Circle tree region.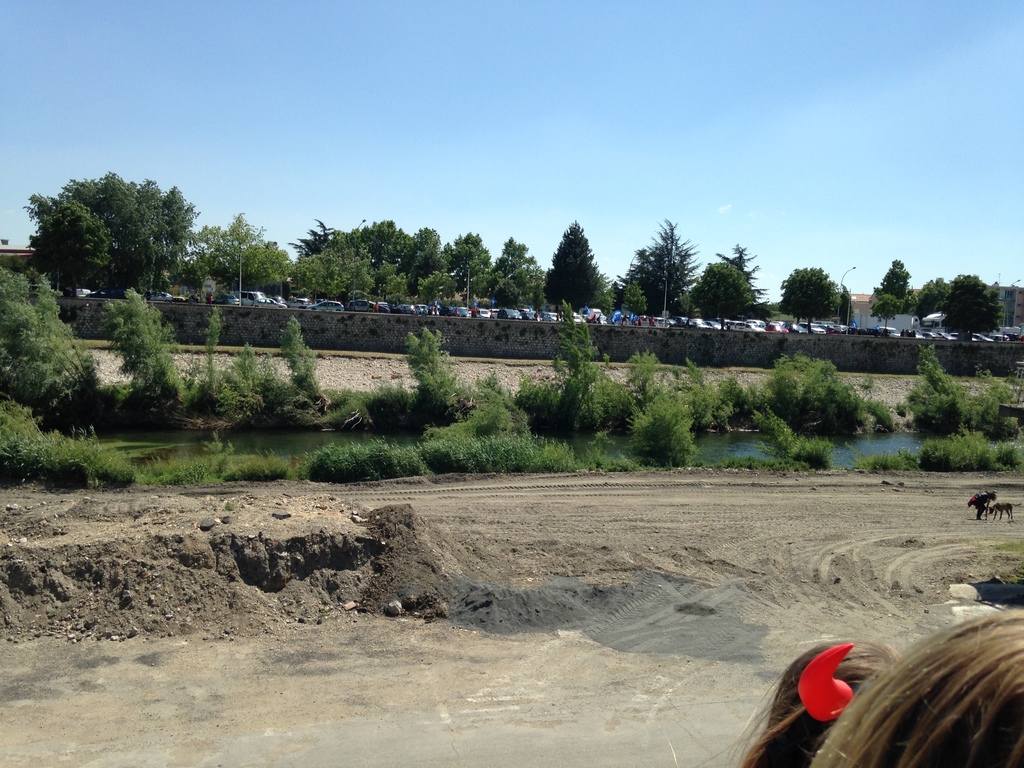
Region: <bbox>704, 257, 755, 337</bbox>.
